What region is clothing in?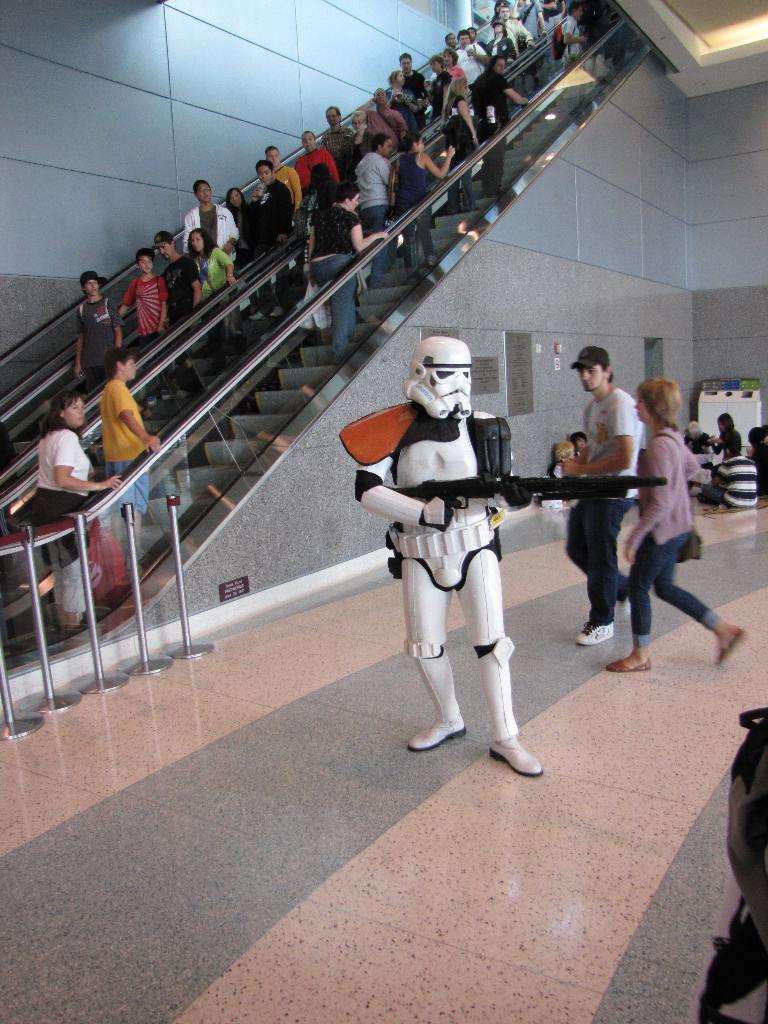
155/252/197/319.
